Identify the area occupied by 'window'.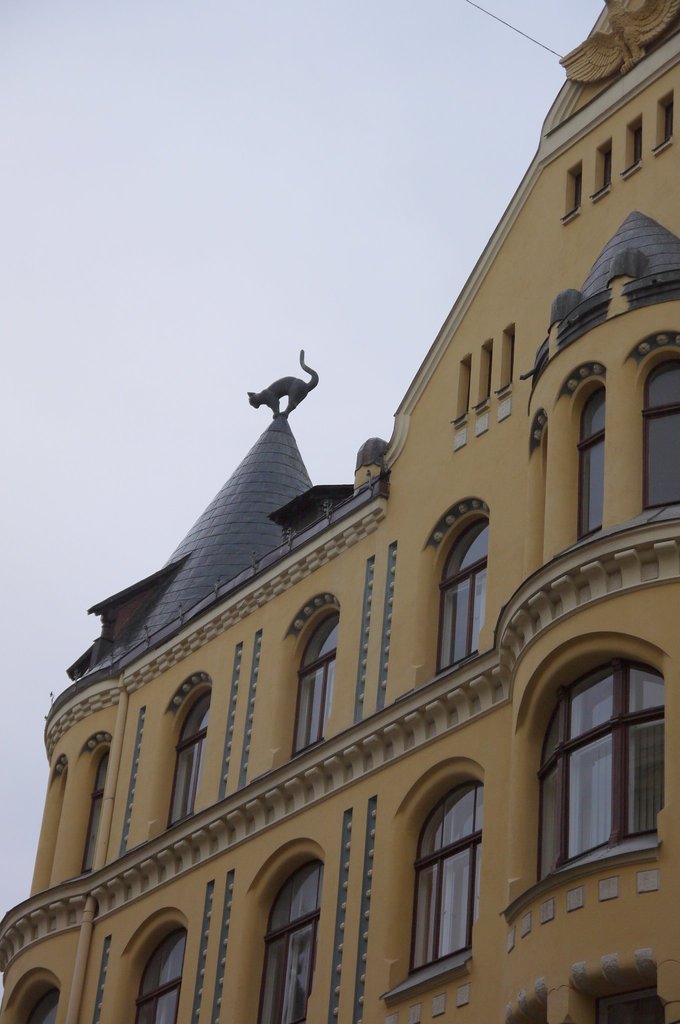
Area: pyautogui.locateOnScreen(451, 351, 476, 449).
